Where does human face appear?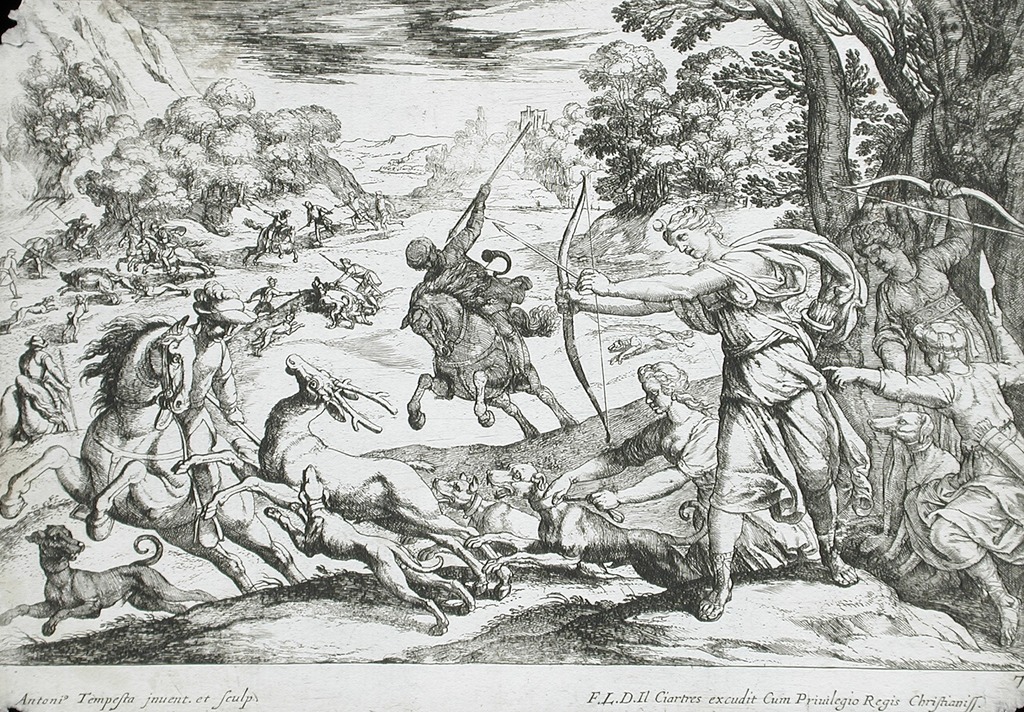
Appears at box(860, 240, 895, 271).
